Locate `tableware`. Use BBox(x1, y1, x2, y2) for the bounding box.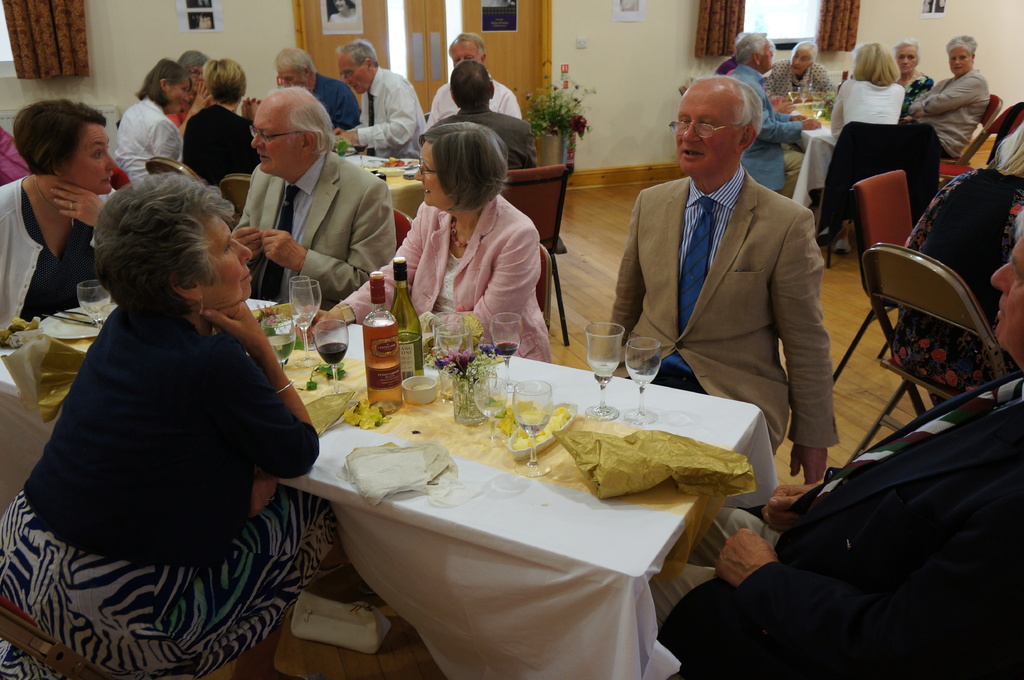
BBox(71, 276, 105, 329).
